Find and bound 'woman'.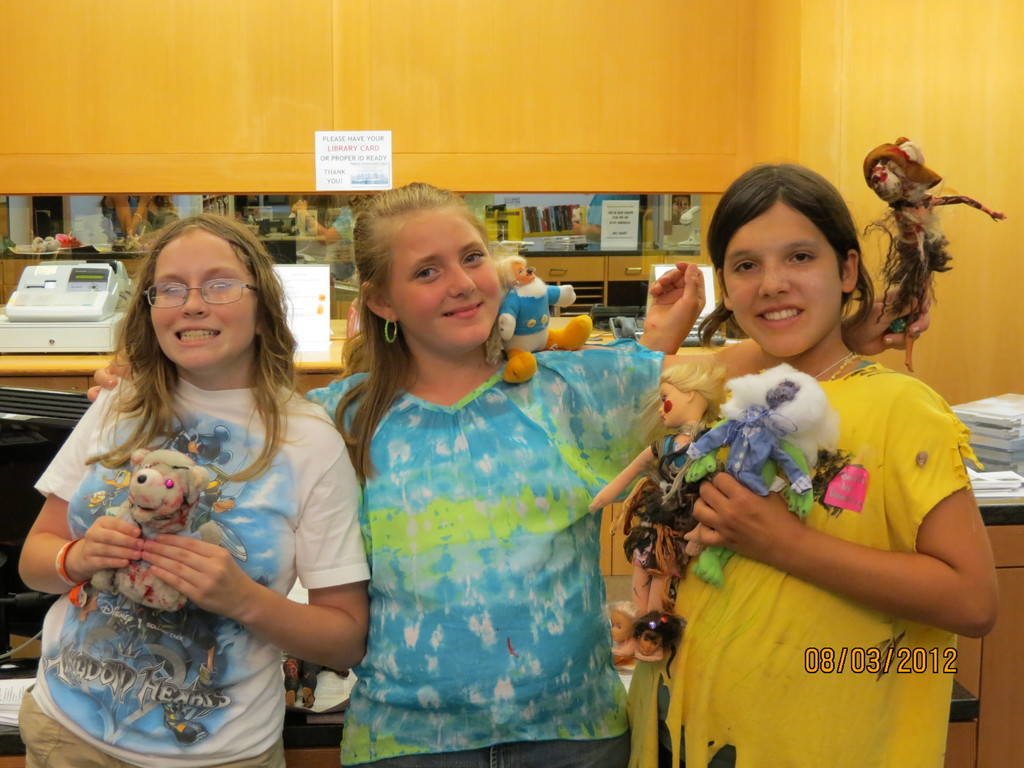
Bound: [303,171,942,767].
